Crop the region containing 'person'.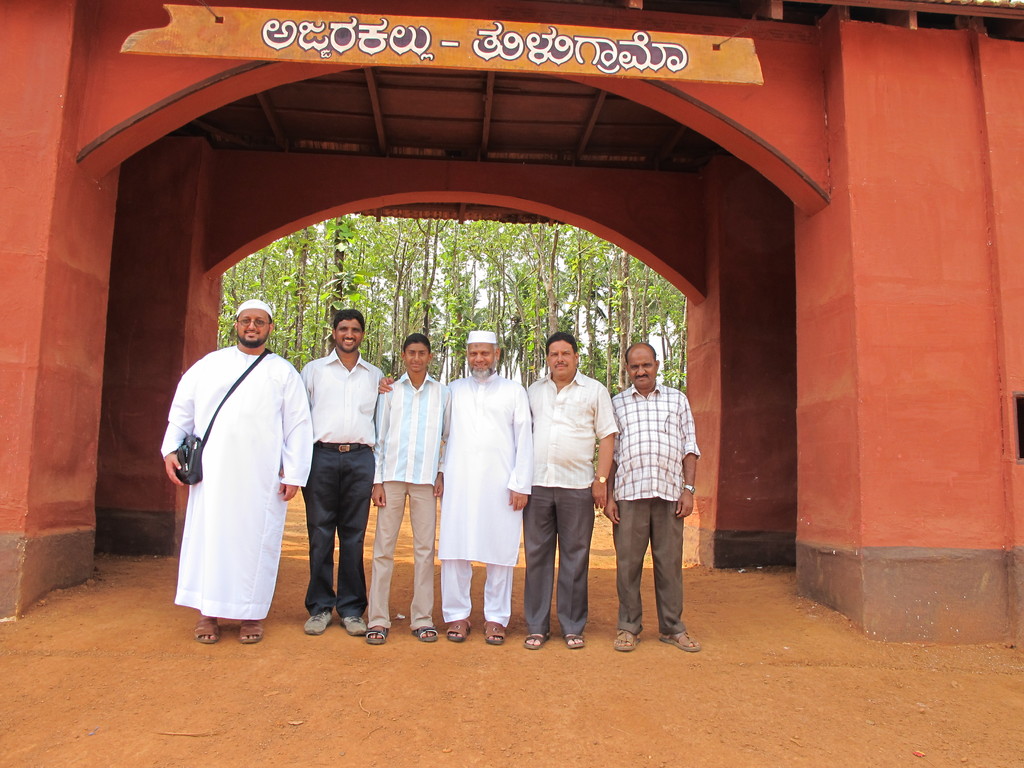
Crop region: region(612, 342, 700, 657).
